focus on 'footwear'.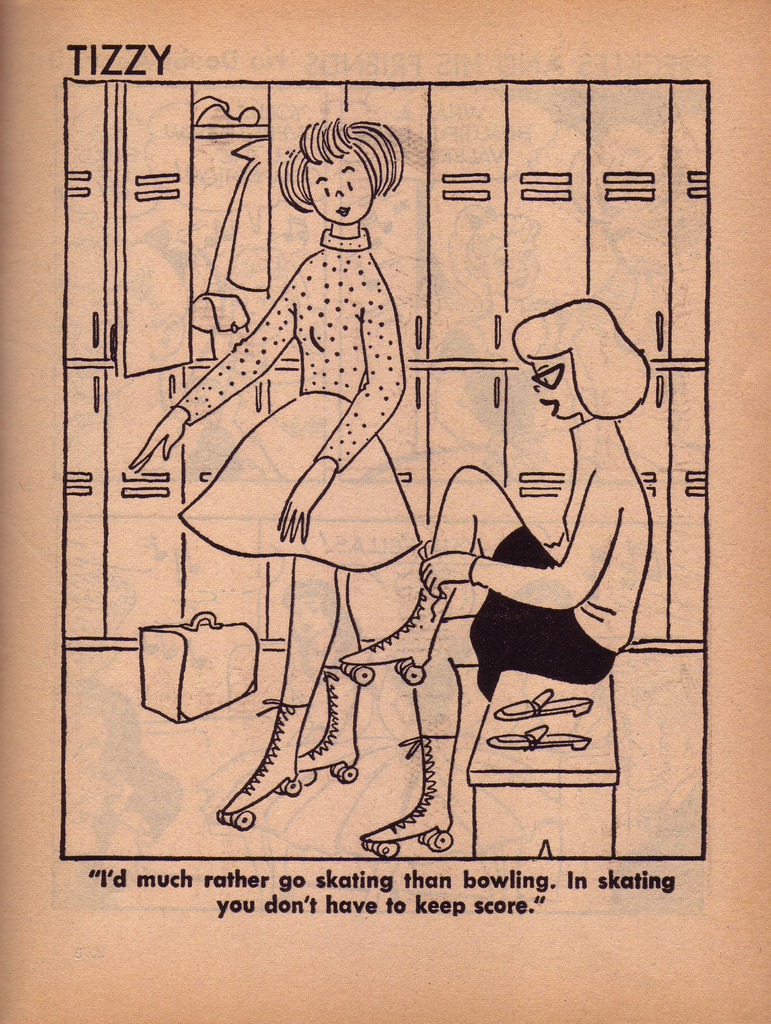
Focused at detection(340, 586, 459, 668).
